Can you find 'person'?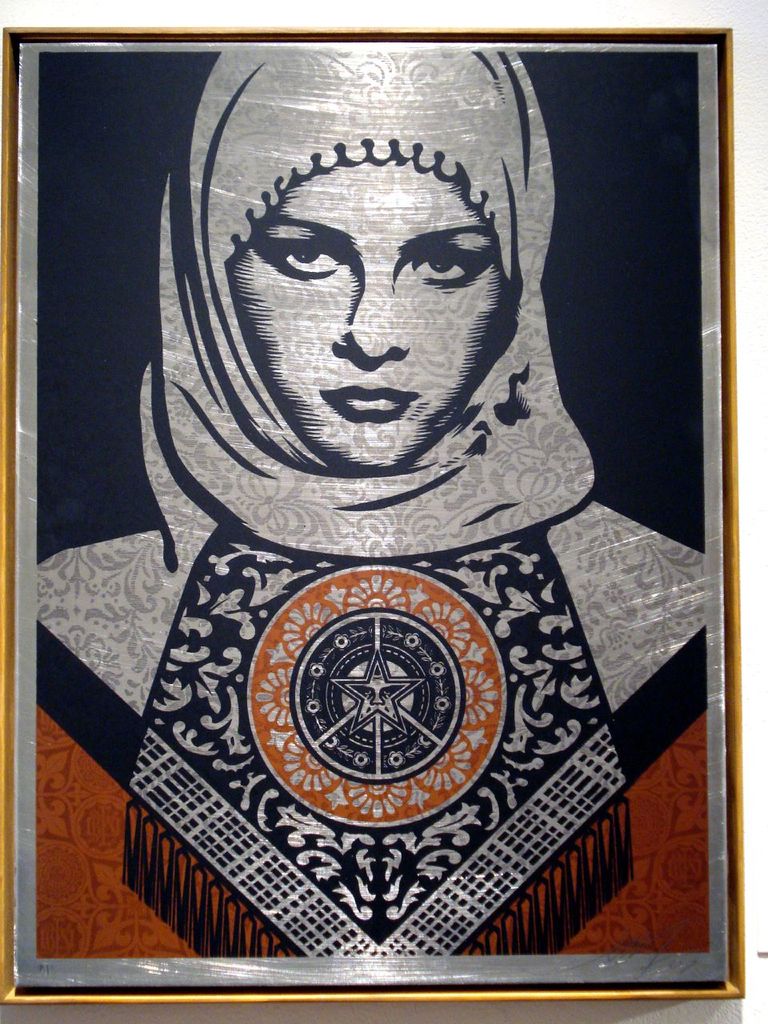
Yes, bounding box: 38, 49, 708, 959.
